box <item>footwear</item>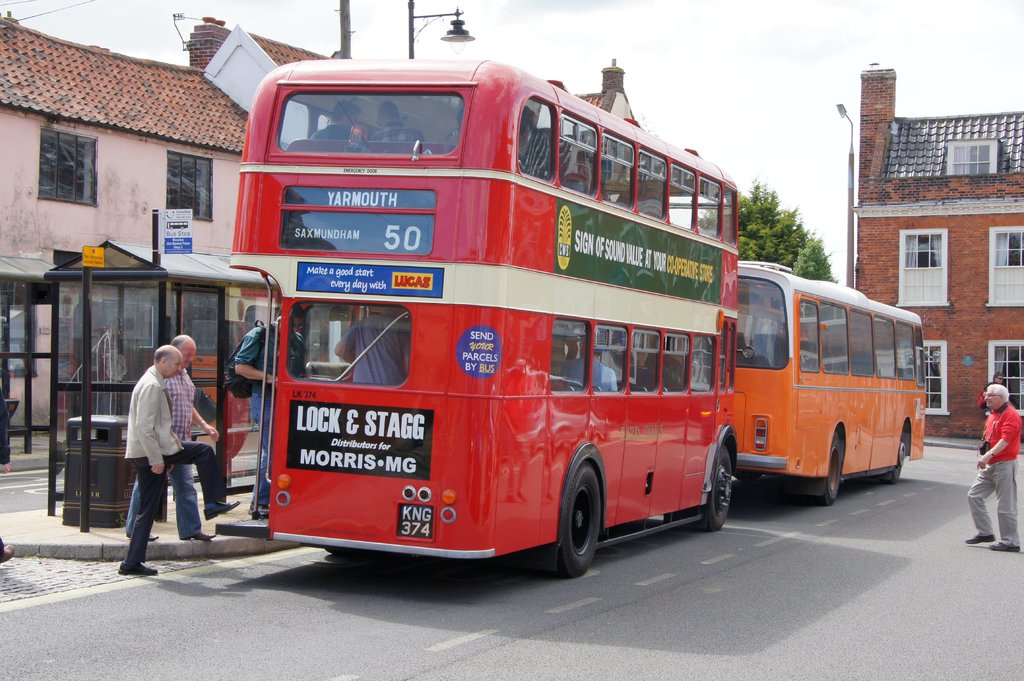
left=200, top=501, right=241, bottom=519
